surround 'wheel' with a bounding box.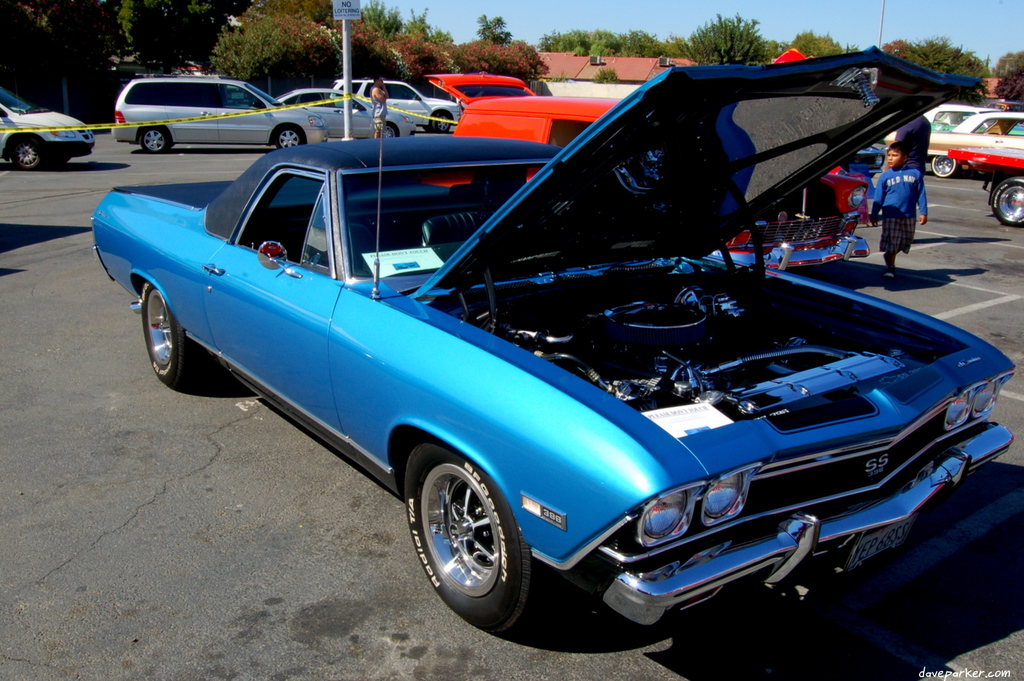
l=141, t=279, r=207, b=387.
